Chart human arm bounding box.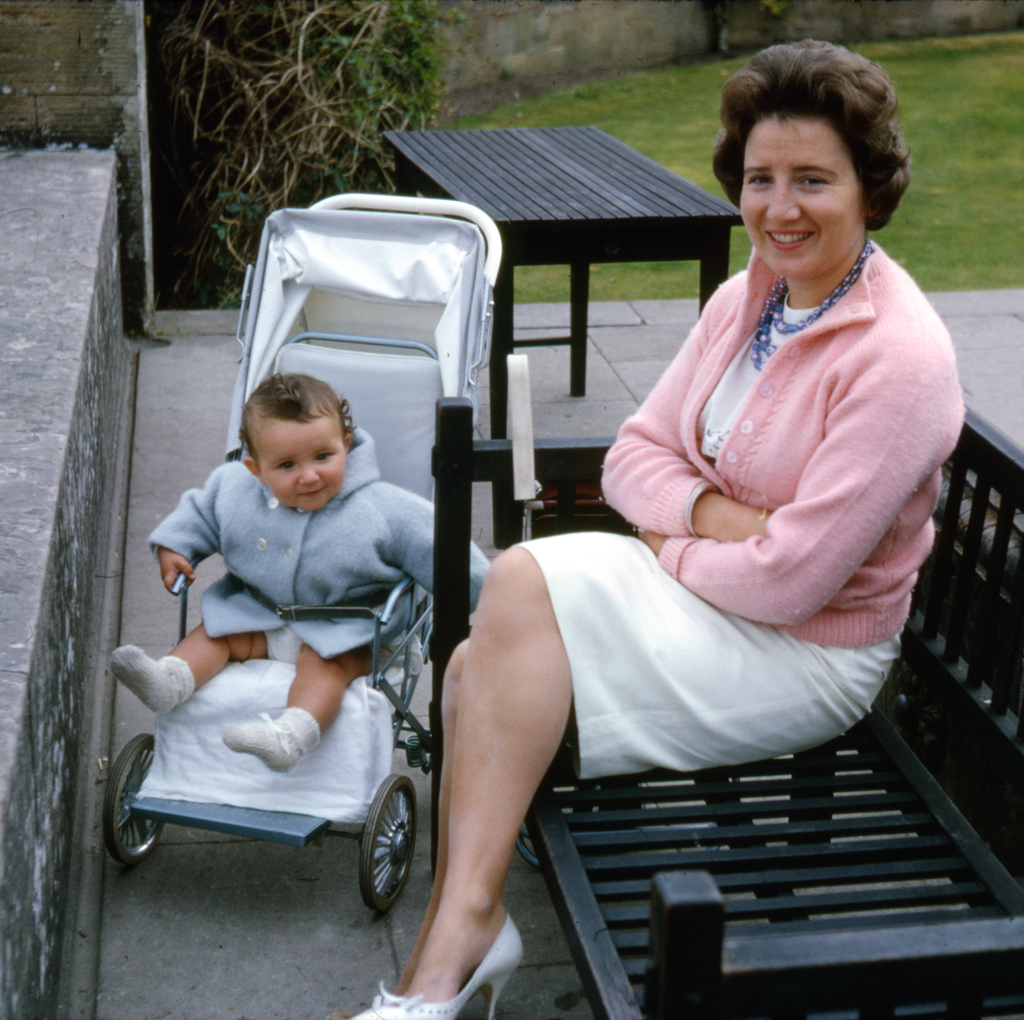
Charted: locate(630, 340, 956, 629).
